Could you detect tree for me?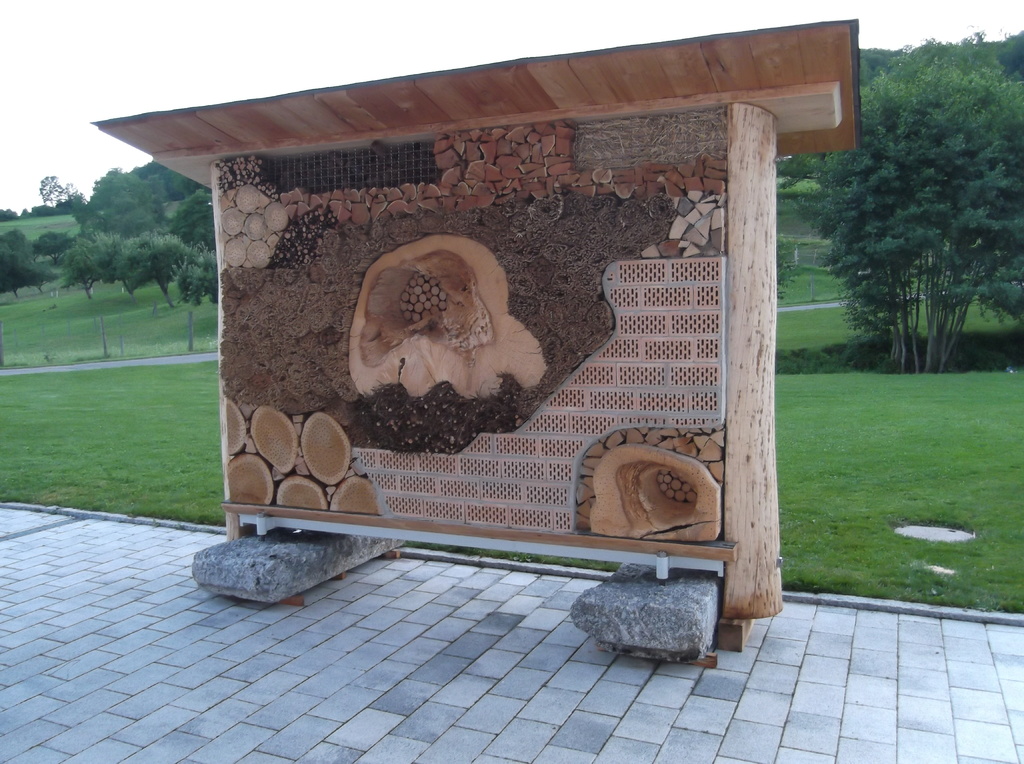
Detection result: 0,243,45,306.
